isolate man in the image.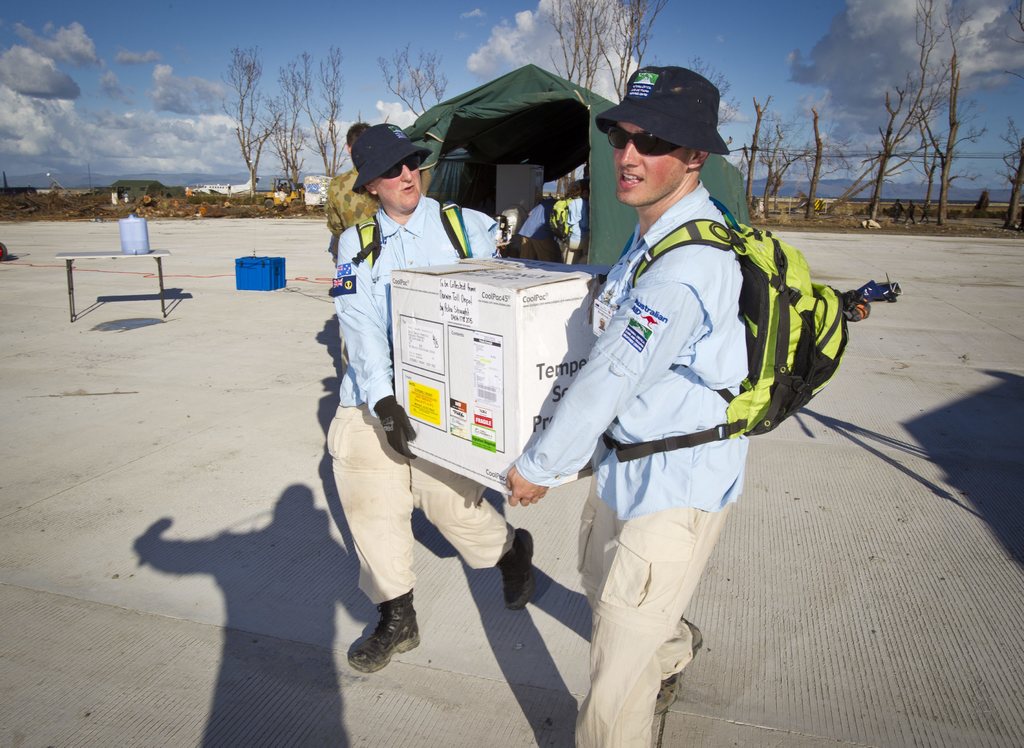
Isolated region: crop(302, 105, 490, 638).
